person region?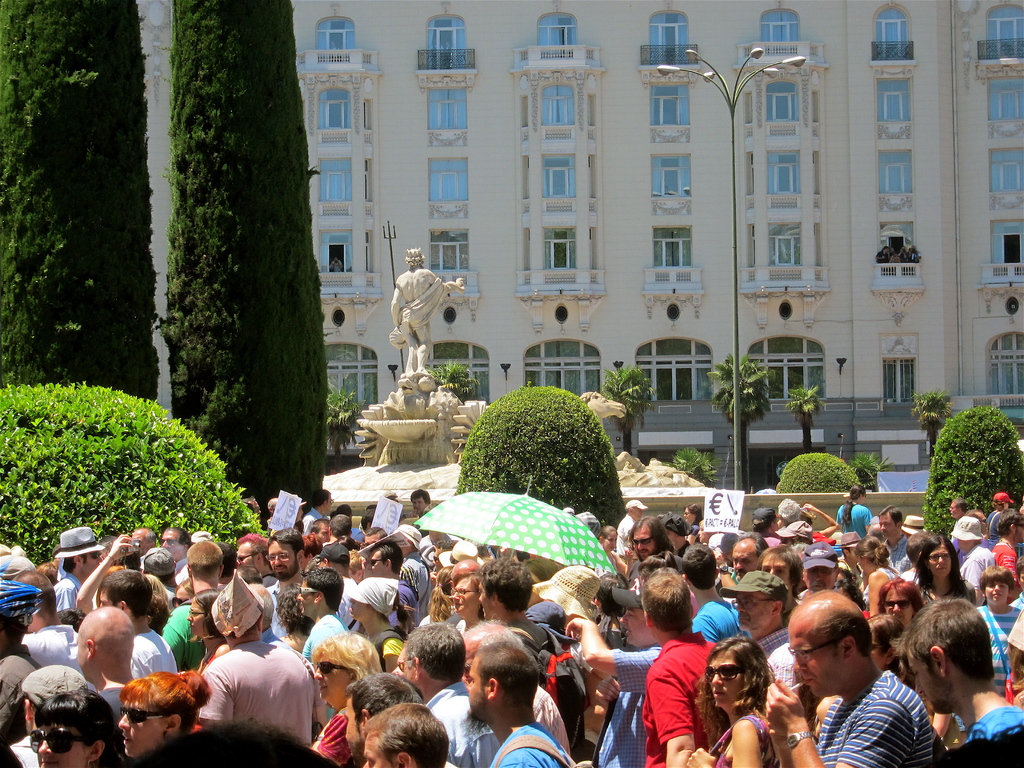
select_region(799, 602, 932, 767)
